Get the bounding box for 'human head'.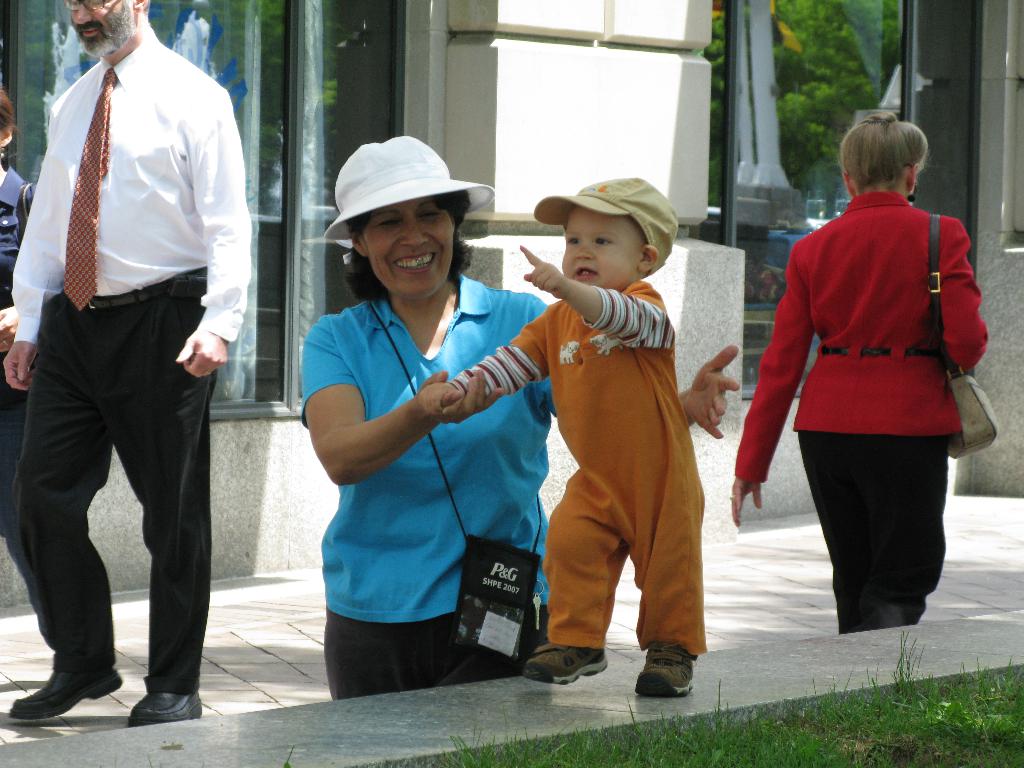
{"x1": 538, "y1": 164, "x2": 676, "y2": 294}.
